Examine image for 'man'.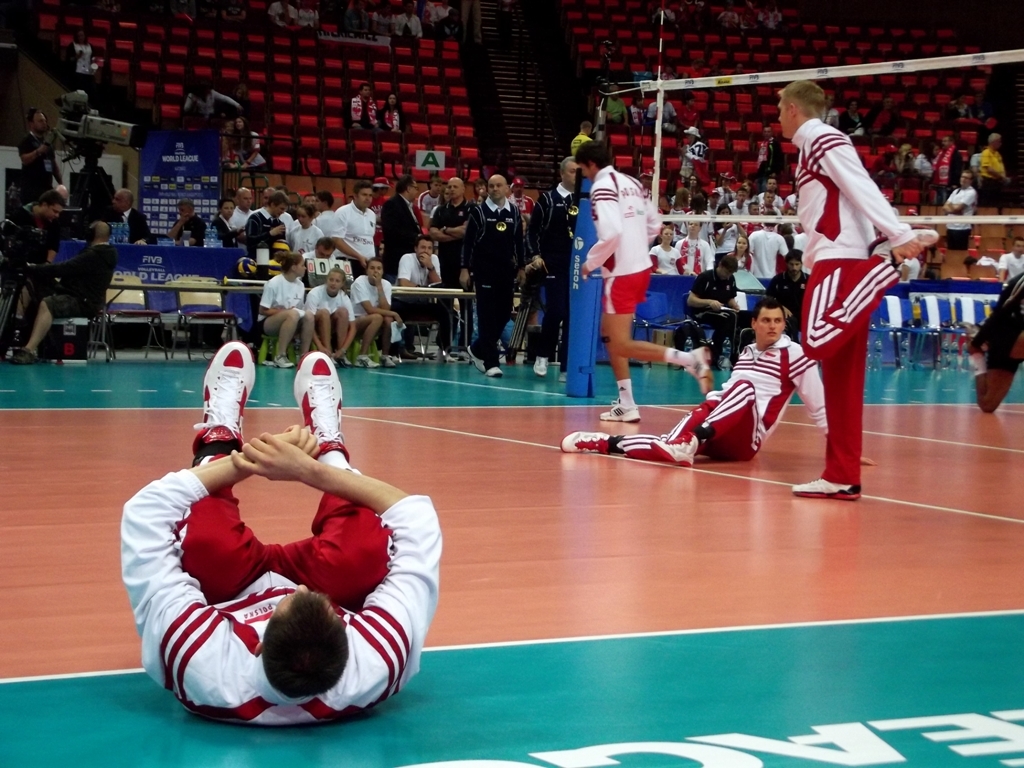
Examination result: [left=929, top=137, right=968, bottom=211].
